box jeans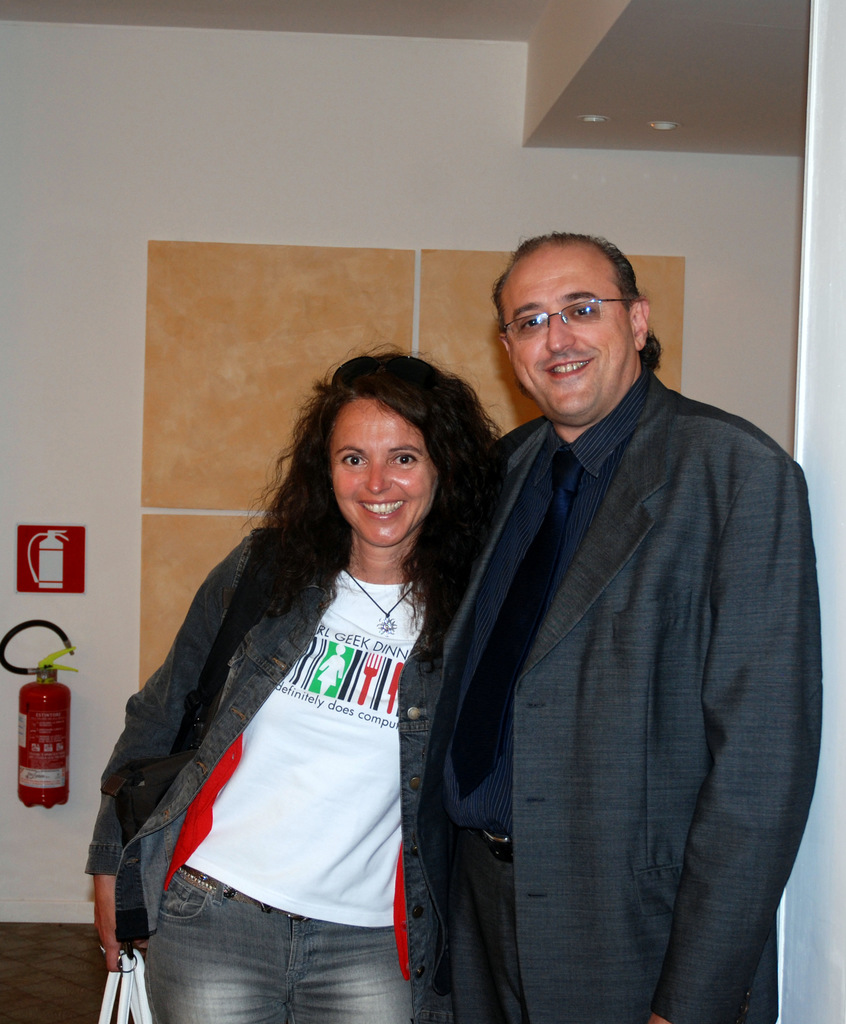
x1=144, y1=866, x2=423, y2=1023
